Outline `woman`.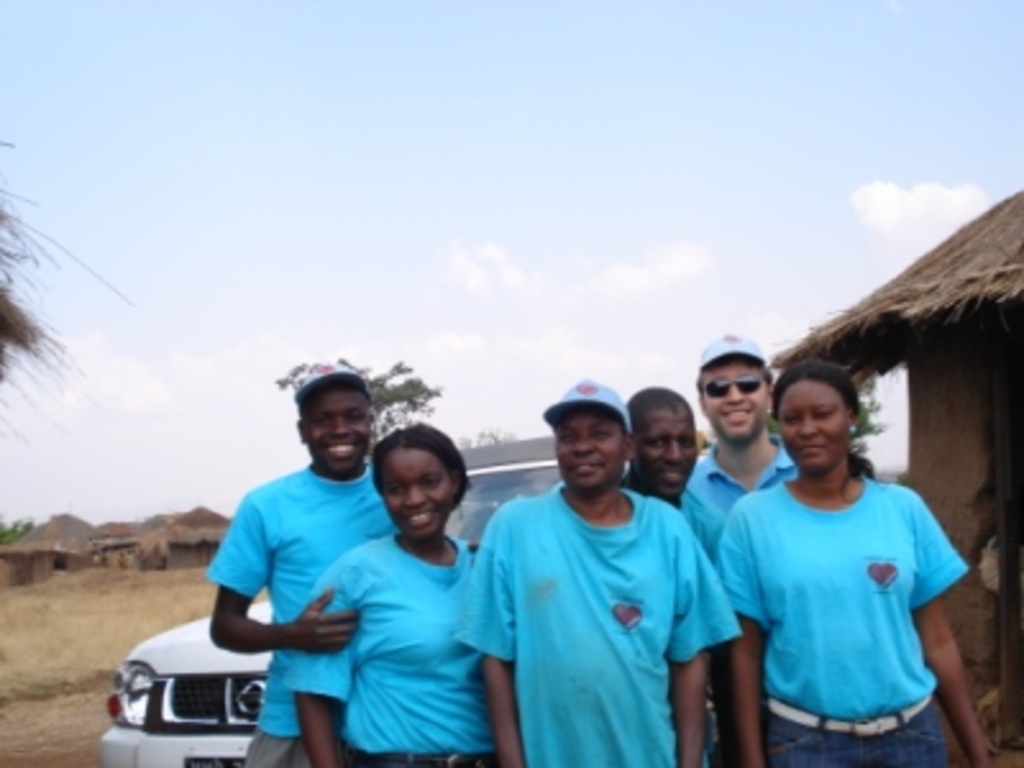
Outline: left=279, top=415, right=499, bottom=765.
